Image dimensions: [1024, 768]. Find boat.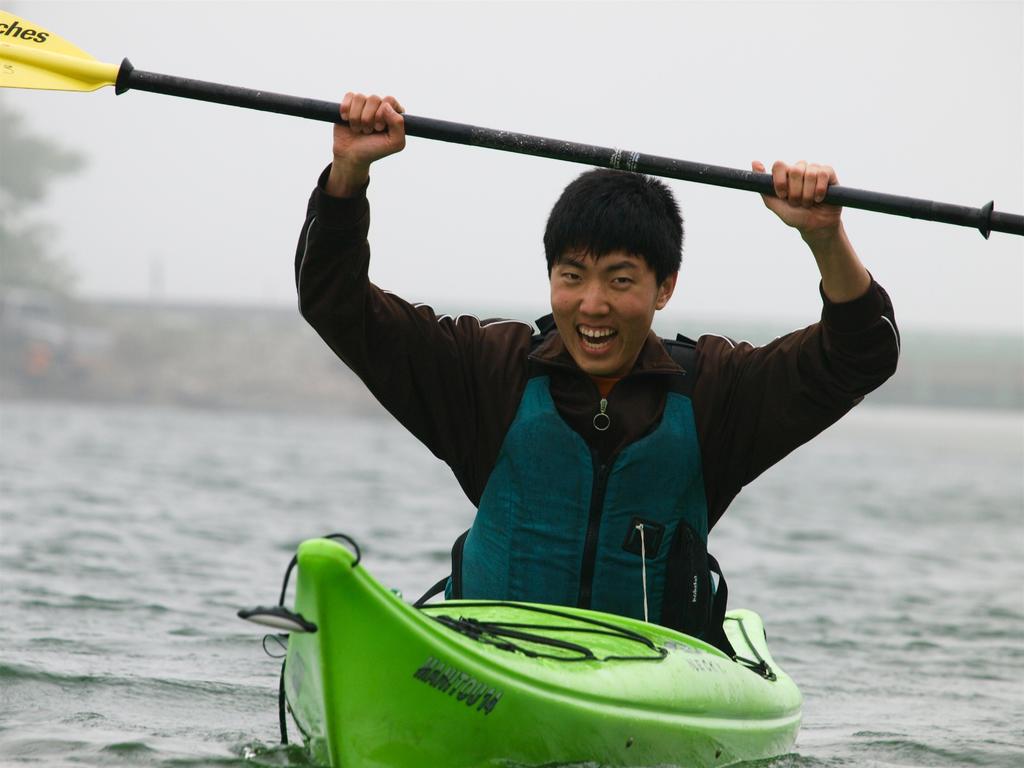
pyautogui.locateOnScreen(291, 604, 795, 735).
